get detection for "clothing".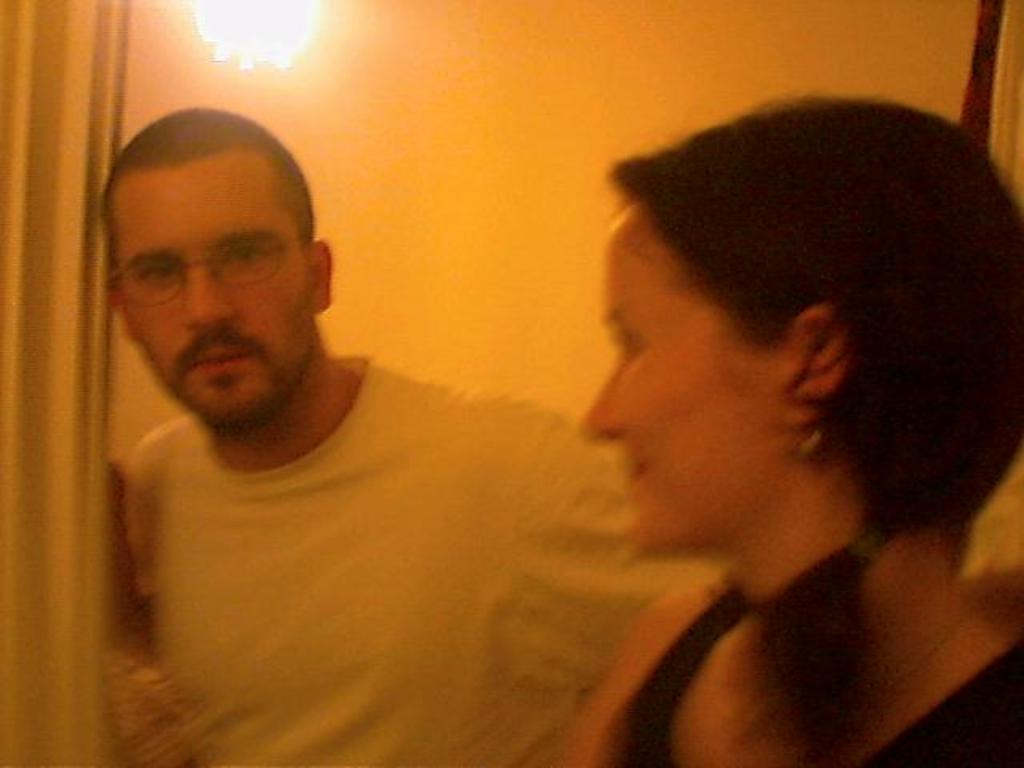
Detection: {"left": 125, "top": 350, "right": 722, "bottom": 766}.
